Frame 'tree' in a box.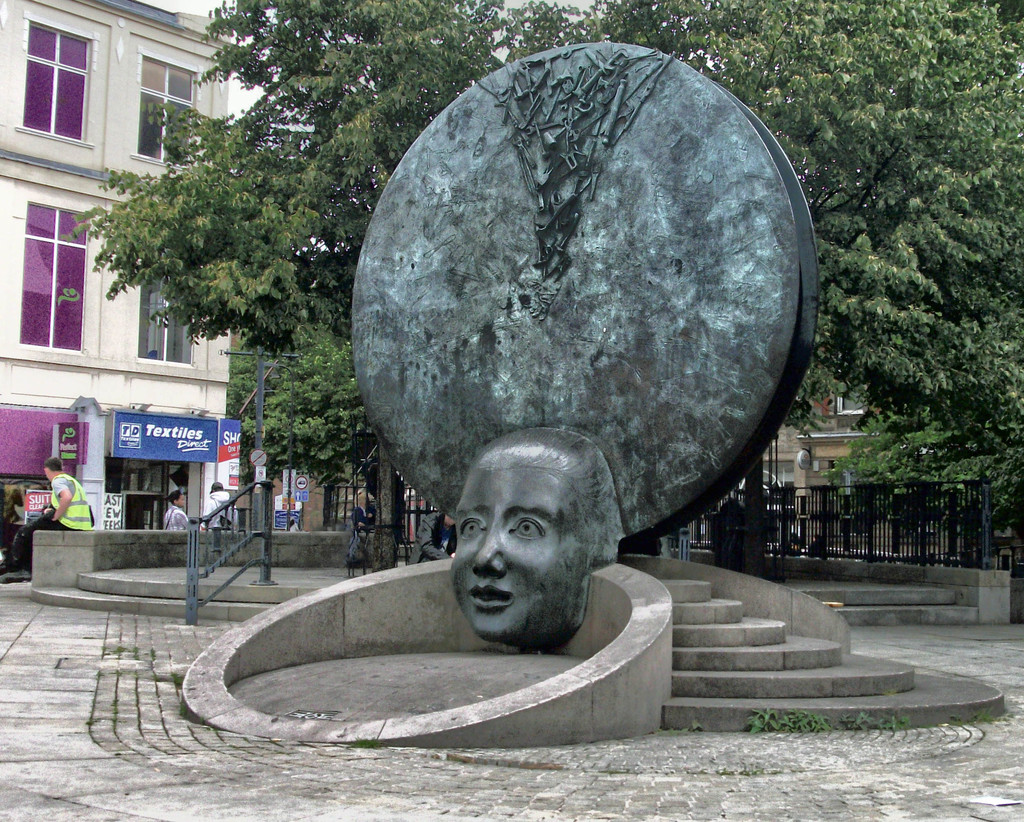
45,0,1018,433.
